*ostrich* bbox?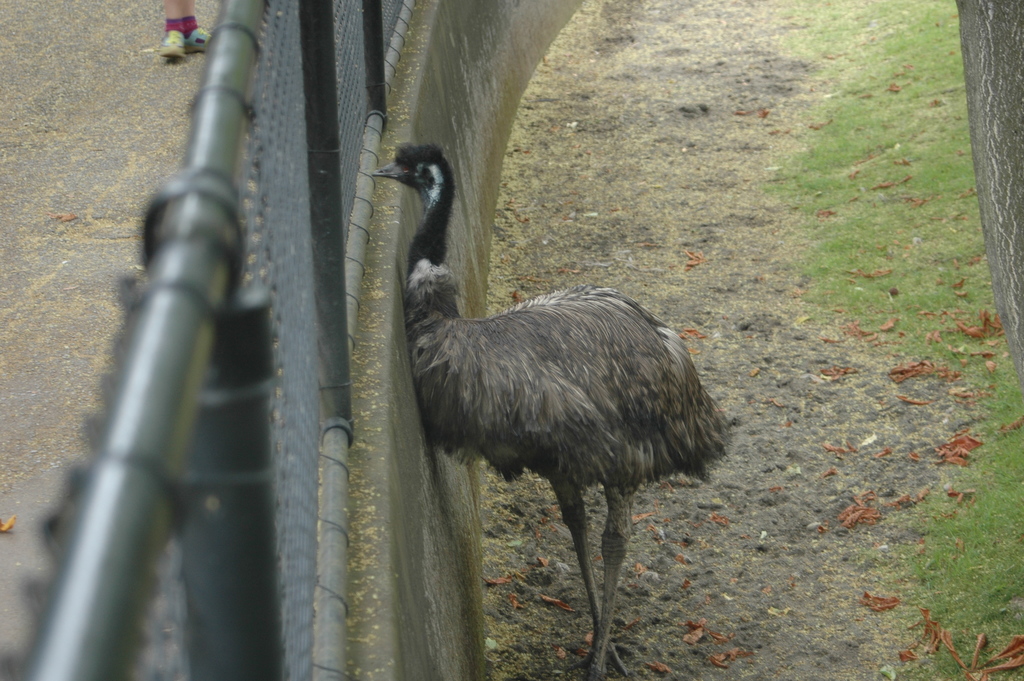
detection(362, 109, 729, 652)
